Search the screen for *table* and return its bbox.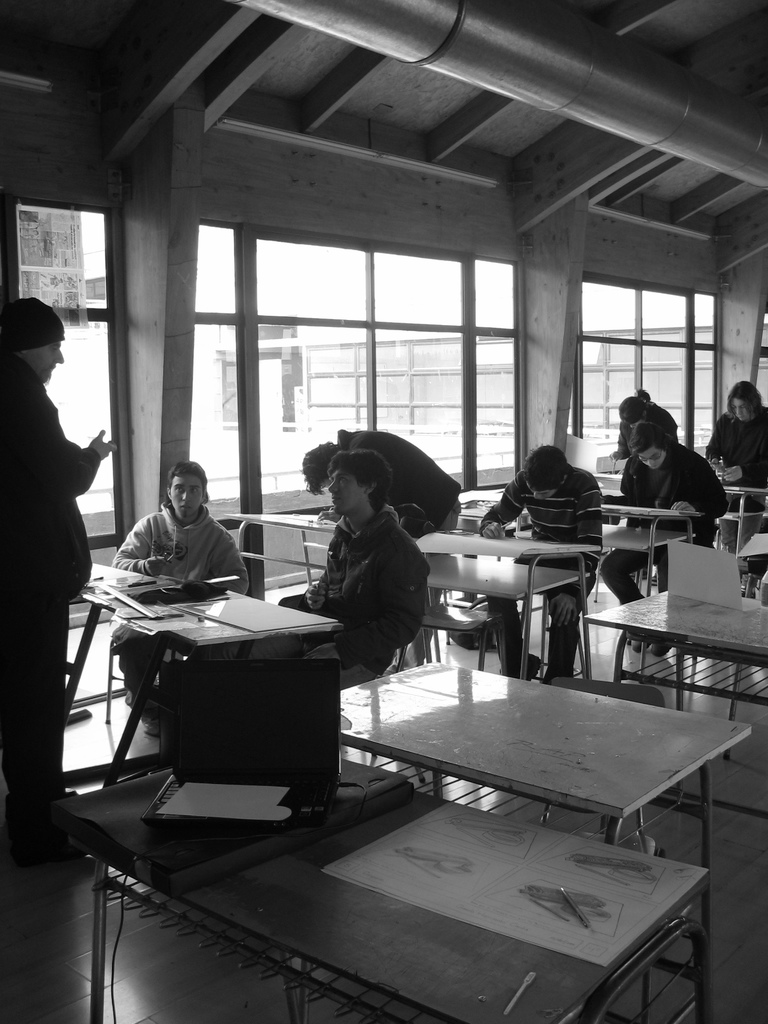
Found: <region>308, 660, 760, 857</region>.
